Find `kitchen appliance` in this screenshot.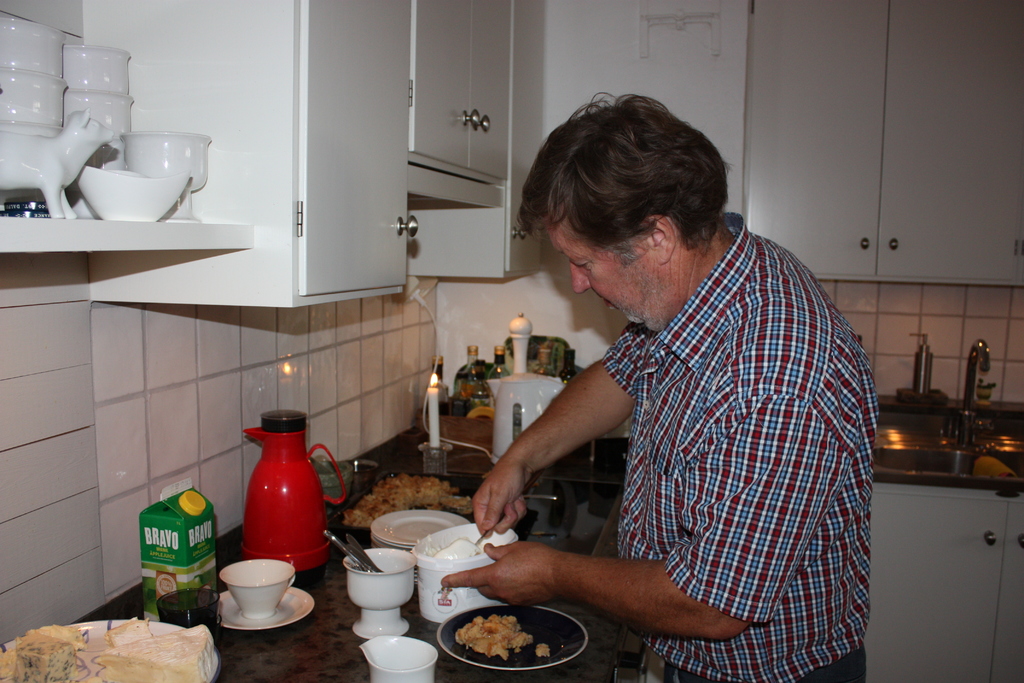
The bounding box for `kitchen appliance` is Rect(216, 588, 308, 636).
